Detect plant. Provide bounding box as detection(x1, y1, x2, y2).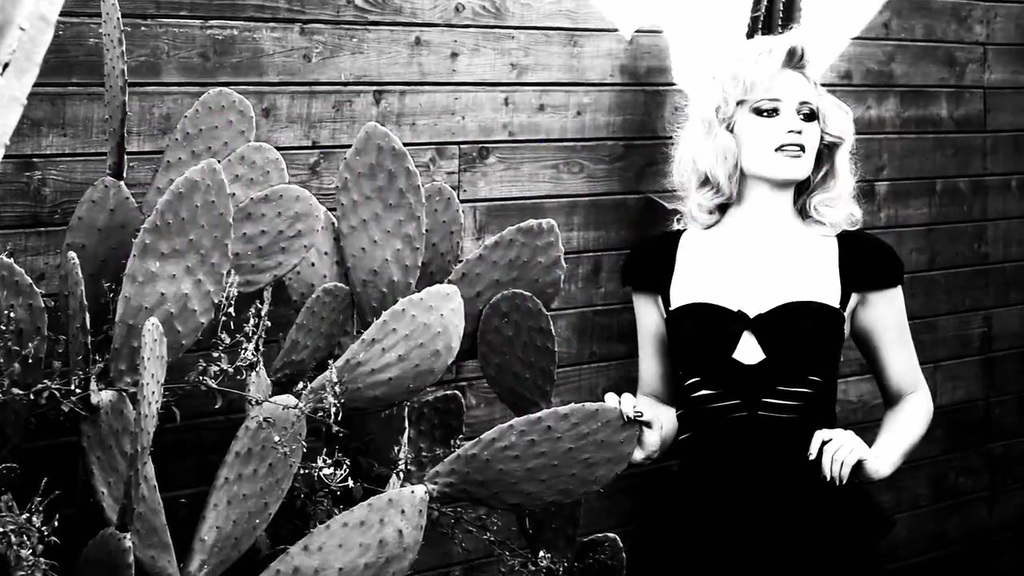
detection(2, 454, 74, 575).
